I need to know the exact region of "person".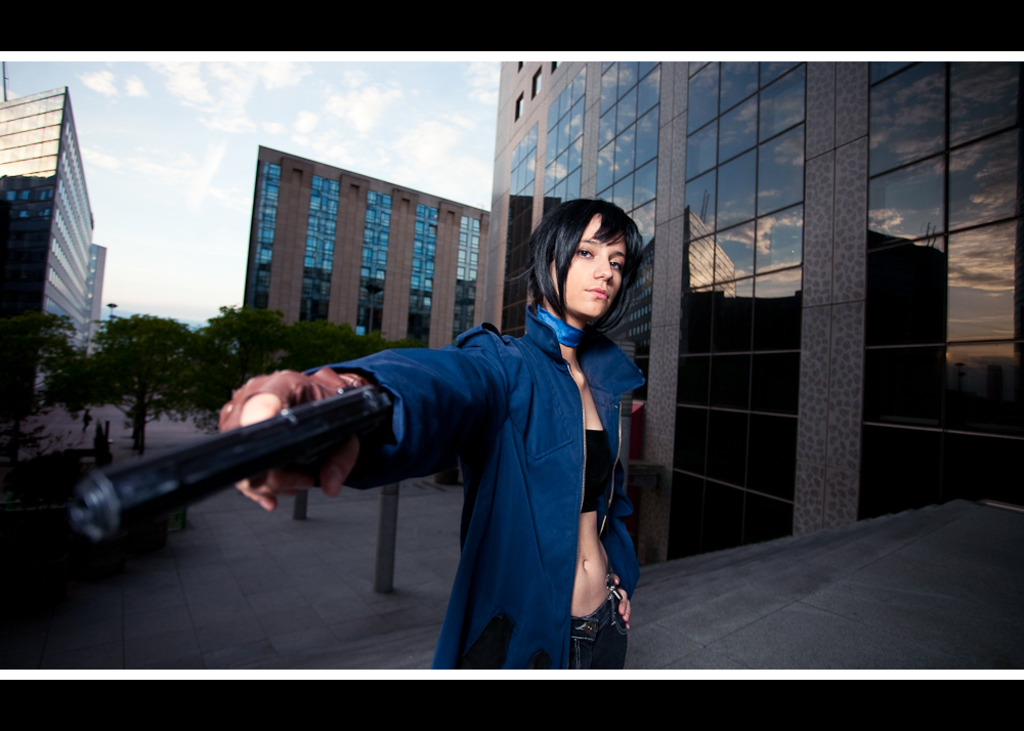
Region: 198:222:646:682.
